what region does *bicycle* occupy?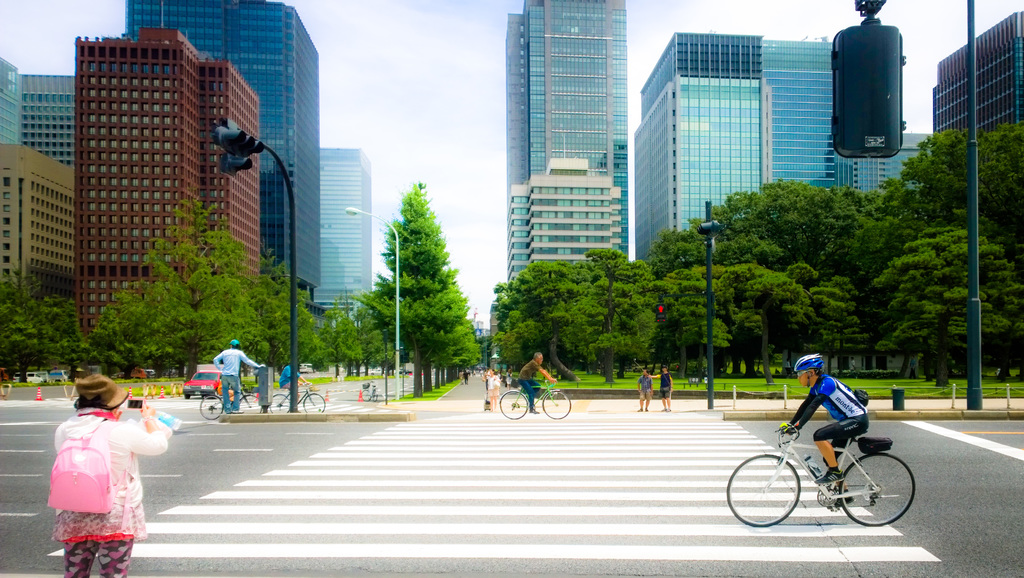
BBox(497, 378, 573, 417).
